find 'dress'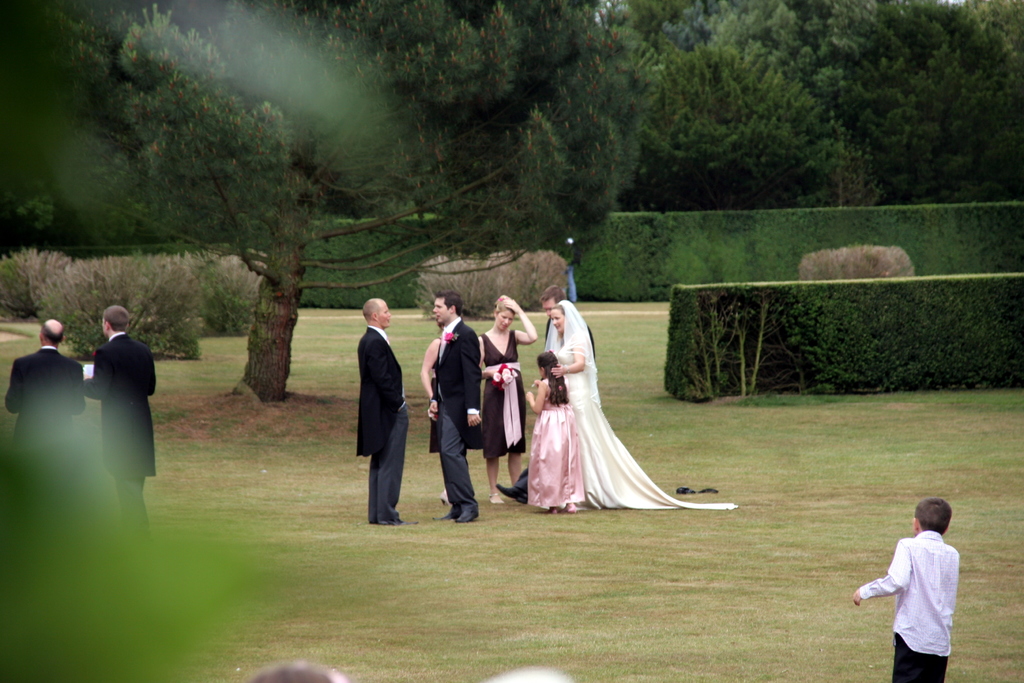
box=[543, 295, 735, 509]
